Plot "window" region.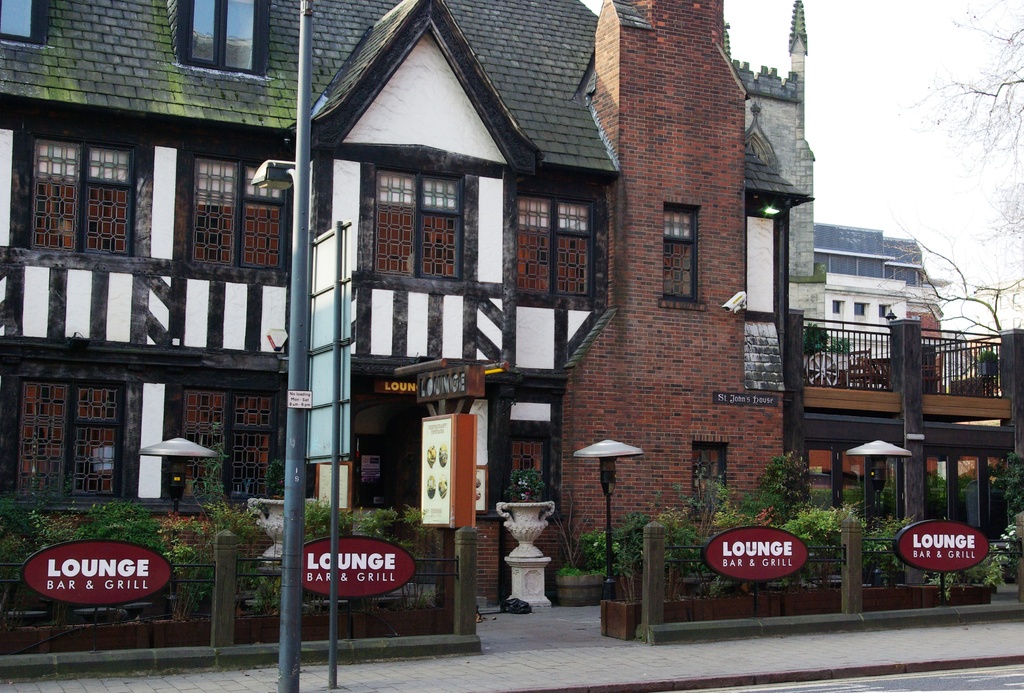
Plotted at detection(25, 136, 130, 247).
